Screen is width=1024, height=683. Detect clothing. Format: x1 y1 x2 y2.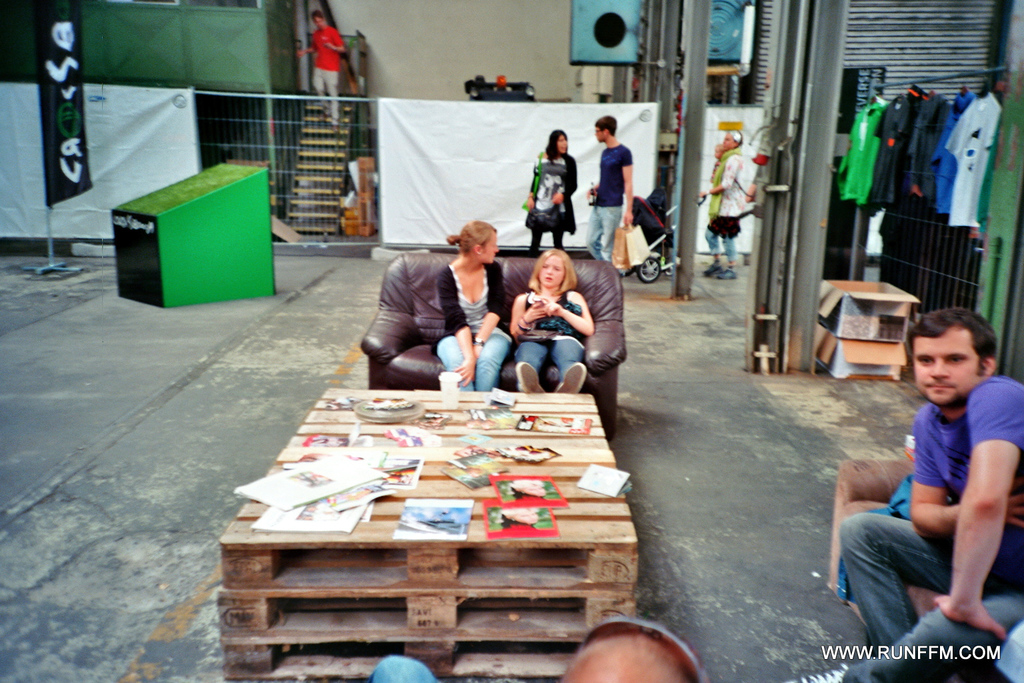
712 140 744 233.
